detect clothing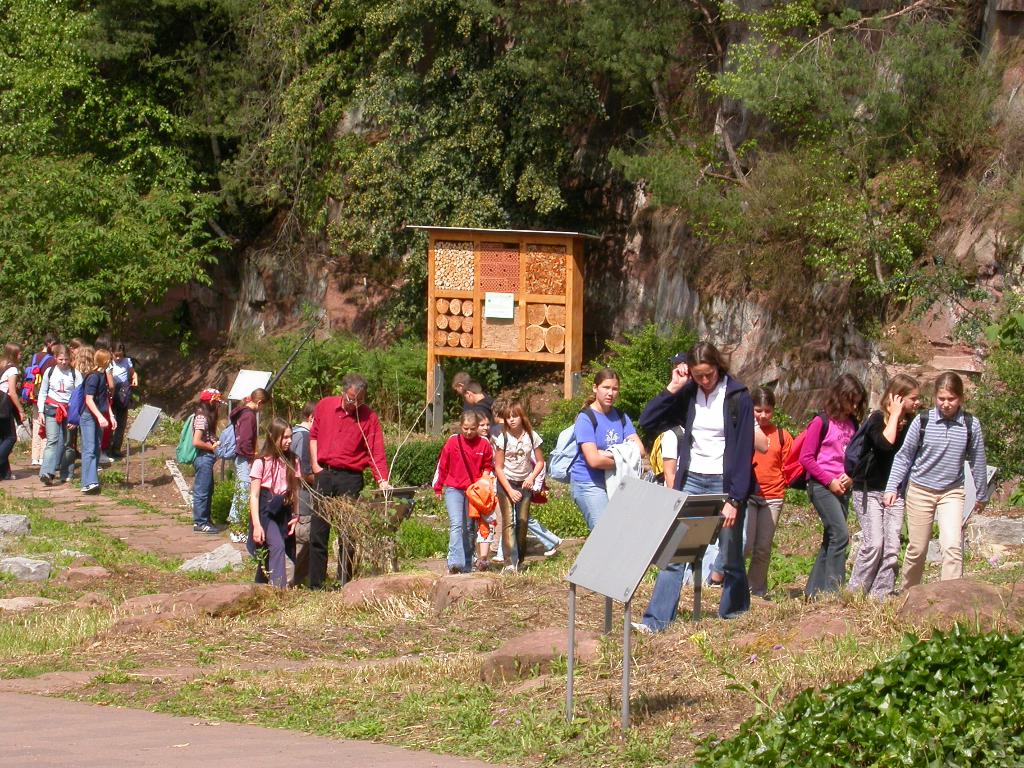
l=561, t=403, r=632, b=519
